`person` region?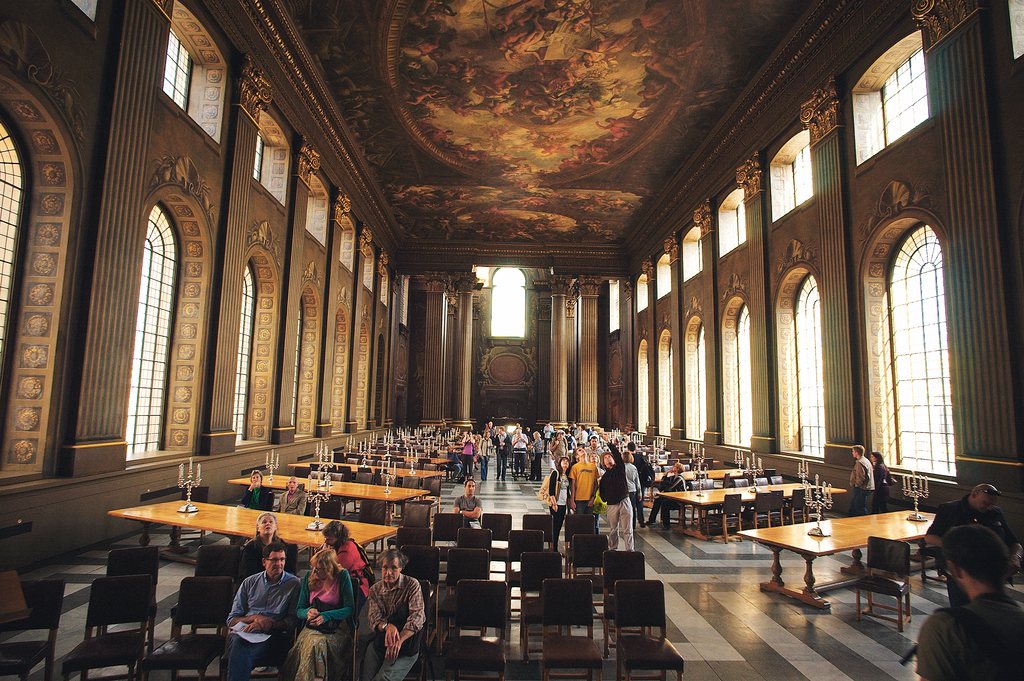
detection(844, 444, 878, 519)
